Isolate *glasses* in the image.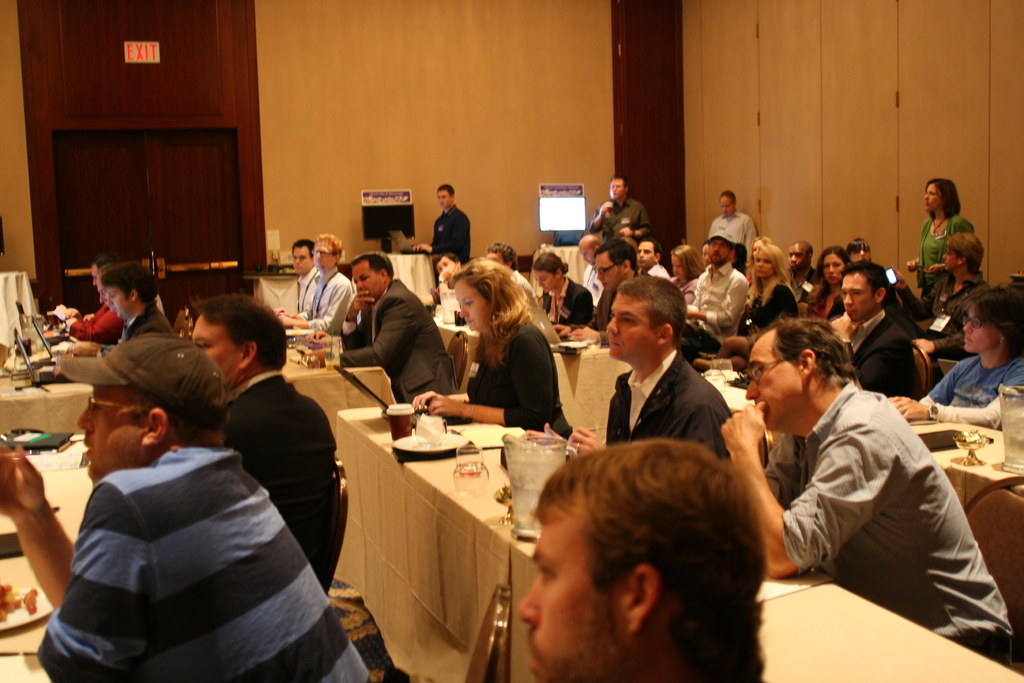
Isolated region: select_region(742, 349, 800, 388).
